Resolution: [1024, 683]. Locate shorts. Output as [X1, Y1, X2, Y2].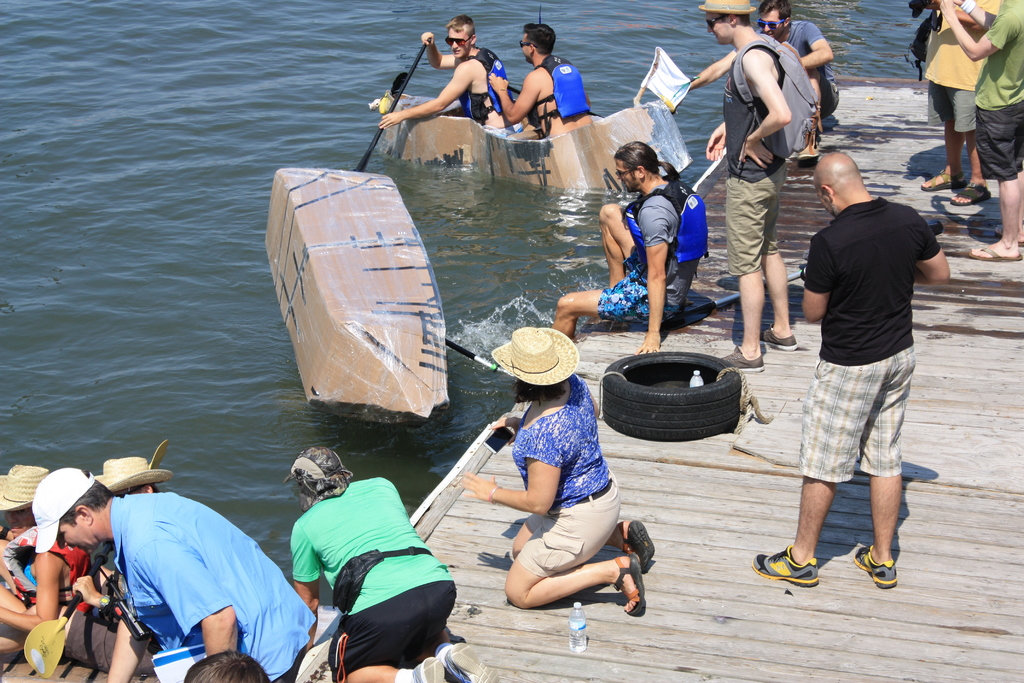
[816, 78, 844, 123].
